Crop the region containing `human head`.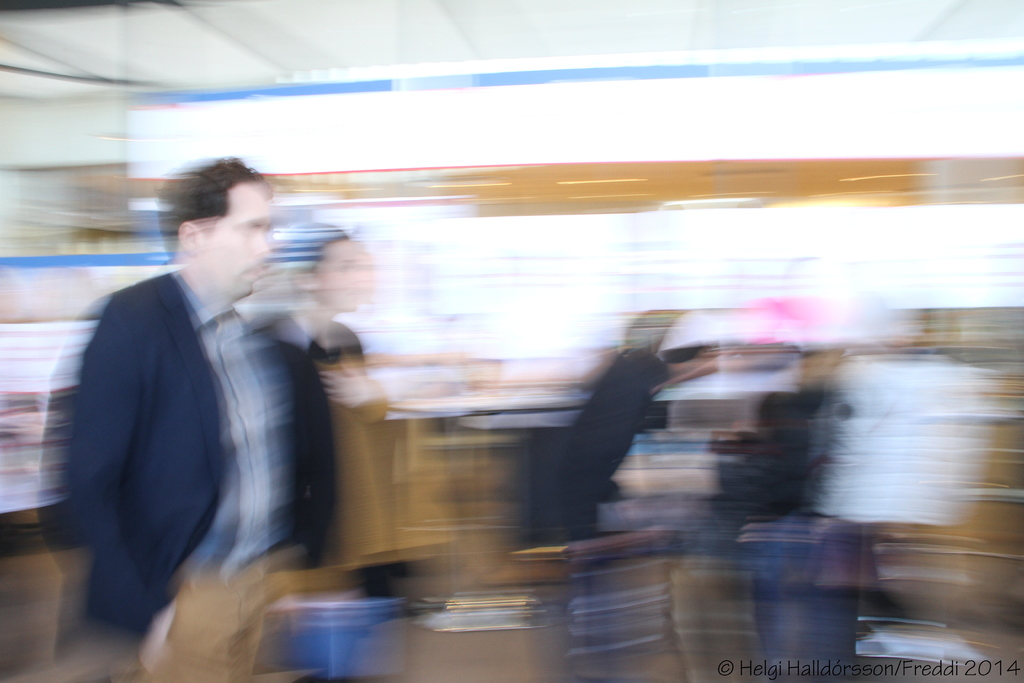
Crop region: <box>148,150,284,309</box>.
